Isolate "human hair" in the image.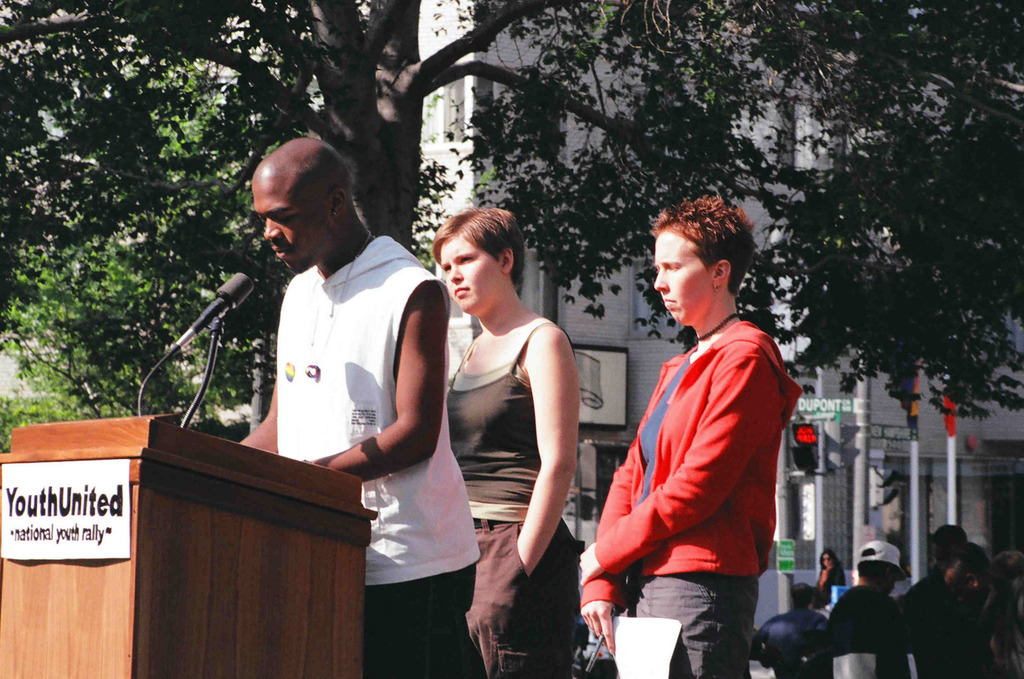
Isolated region: [853, 548, 893, 584].
